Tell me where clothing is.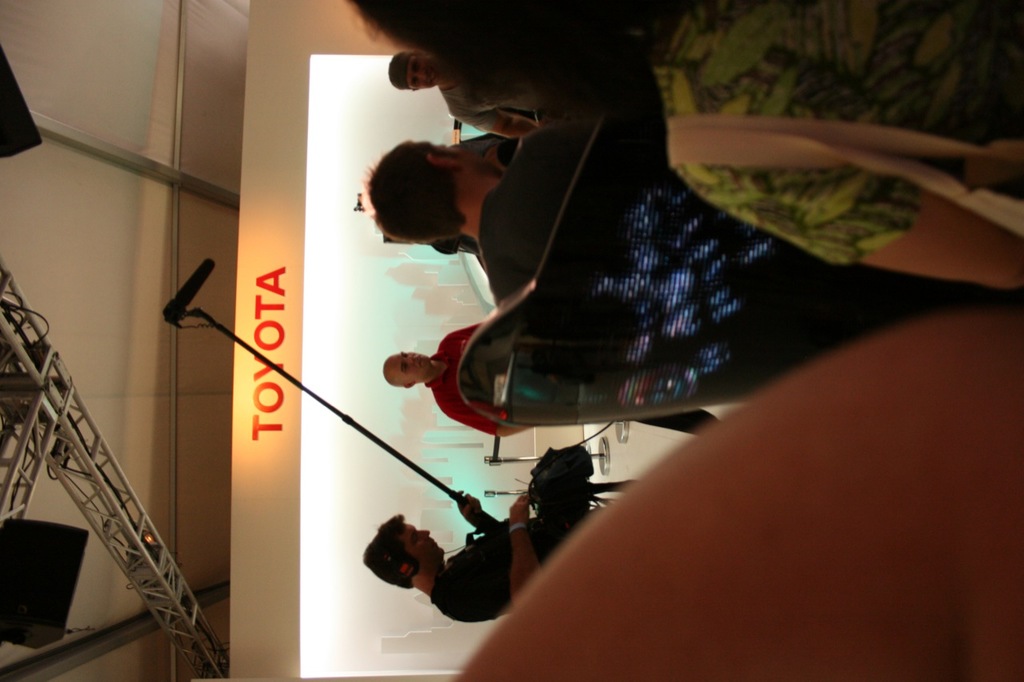
clothing is at select_region(448, 127, 517, 169).
